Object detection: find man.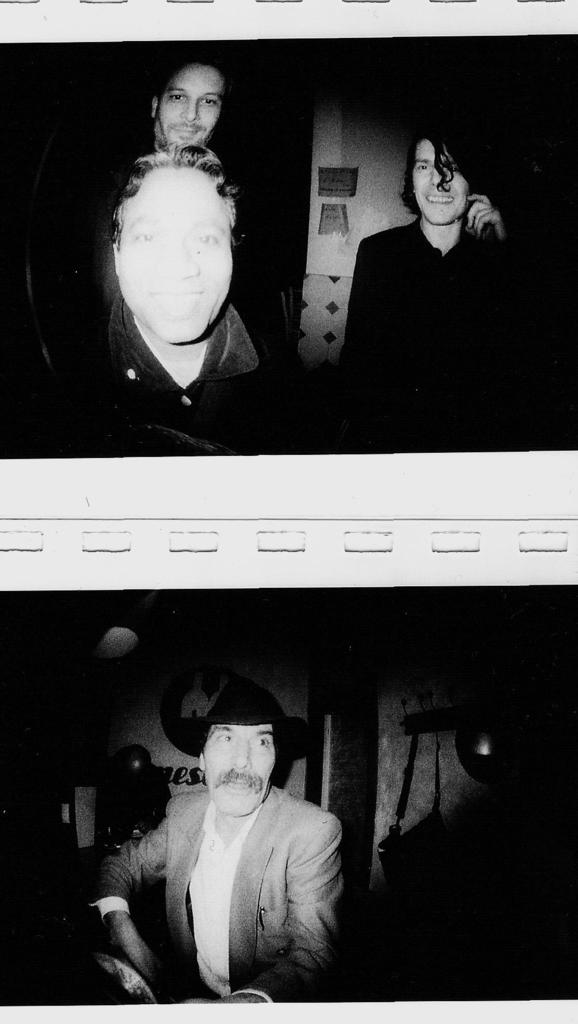
65 144 278 452.
